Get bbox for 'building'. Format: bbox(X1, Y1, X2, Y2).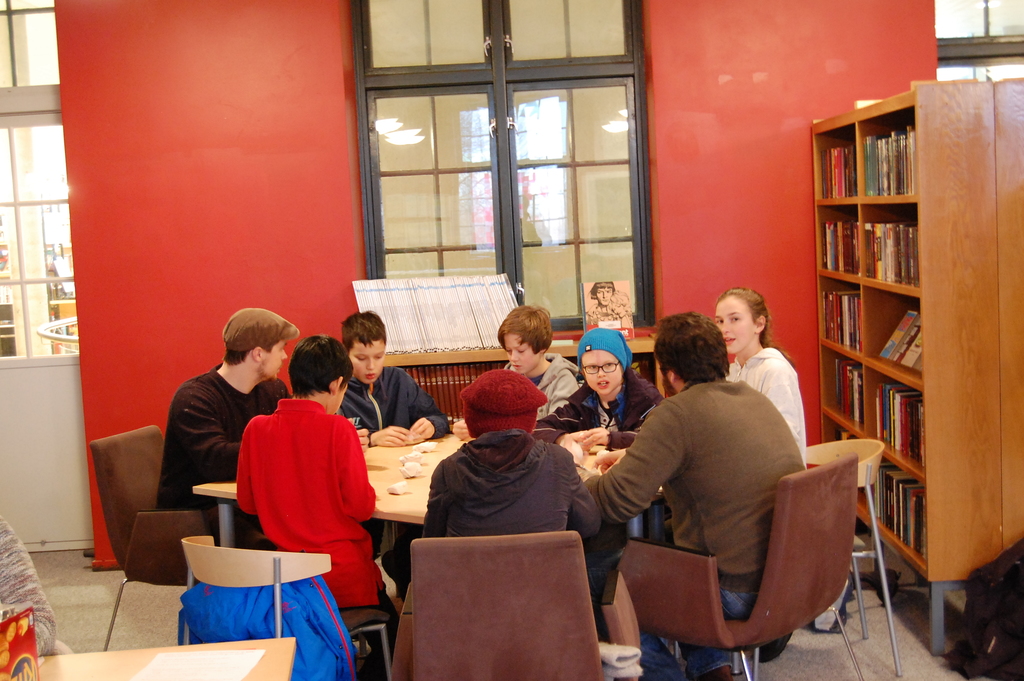
bbox(0, 0, 1023, 679).
